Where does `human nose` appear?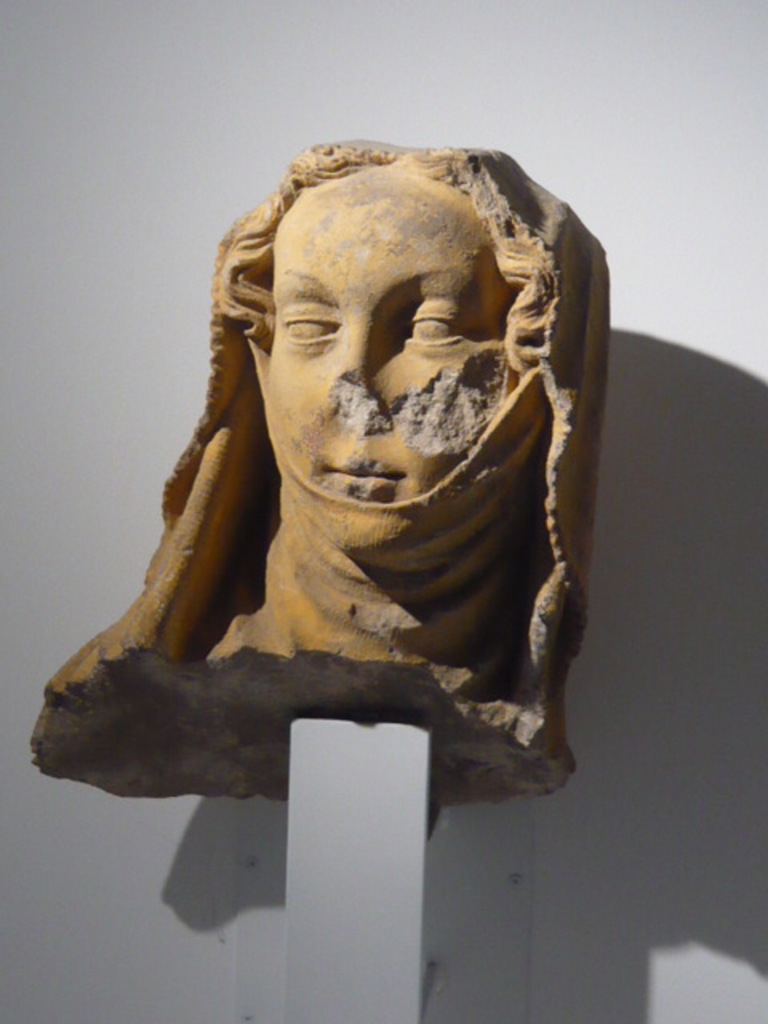
Appears at l=326, t=328, r=390, b=437.
